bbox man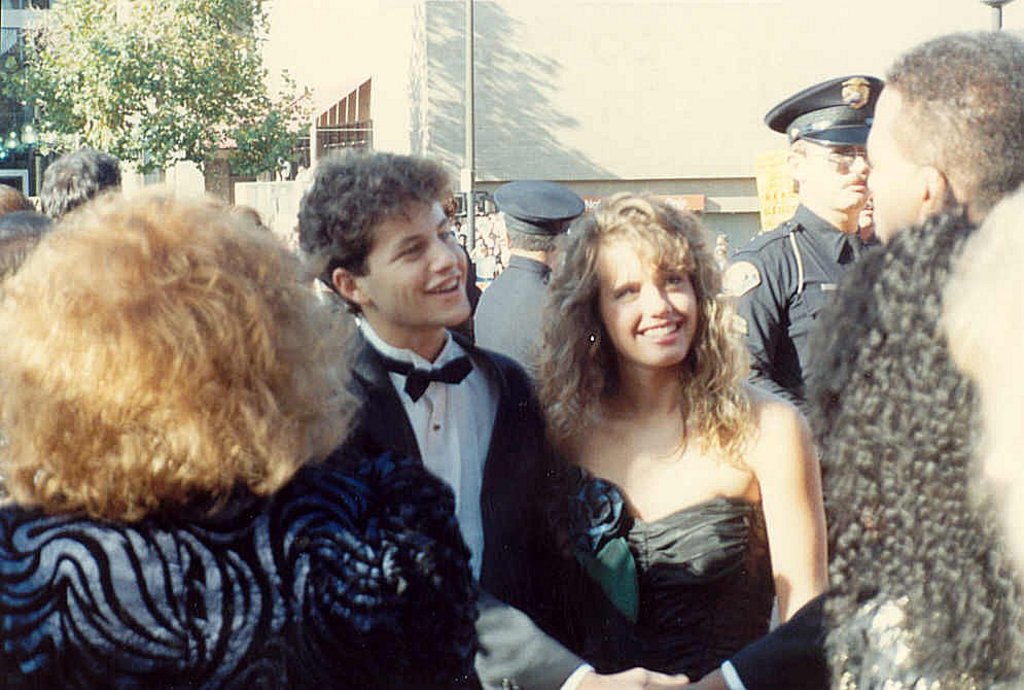
x1=719 y1=75 x2=882 y2=433
